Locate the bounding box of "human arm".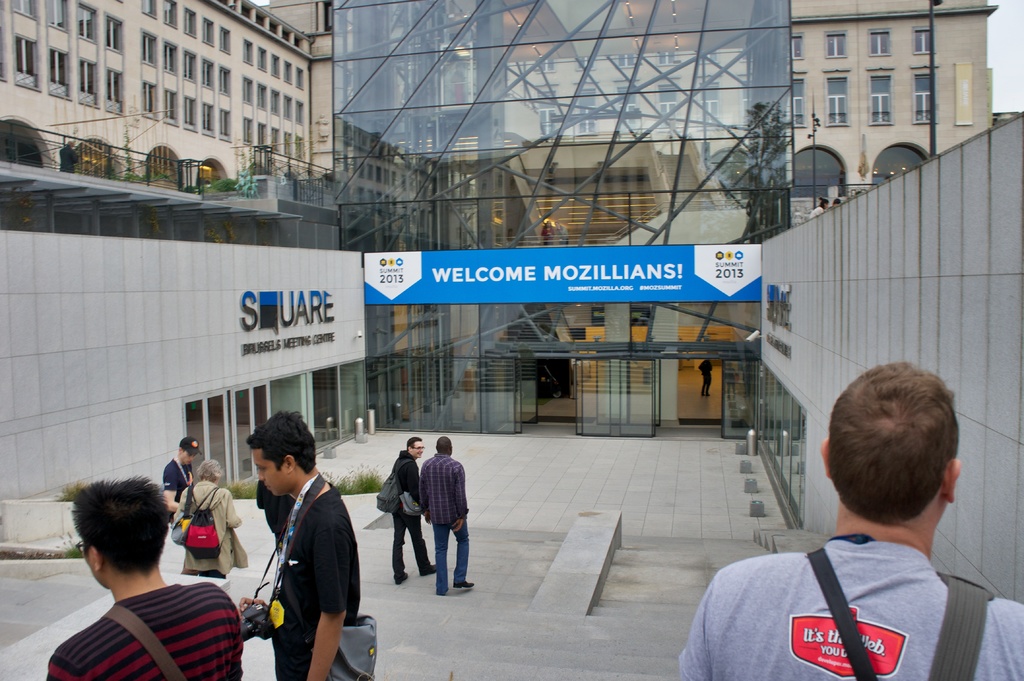
Bounding box: 298:529:350:680.
